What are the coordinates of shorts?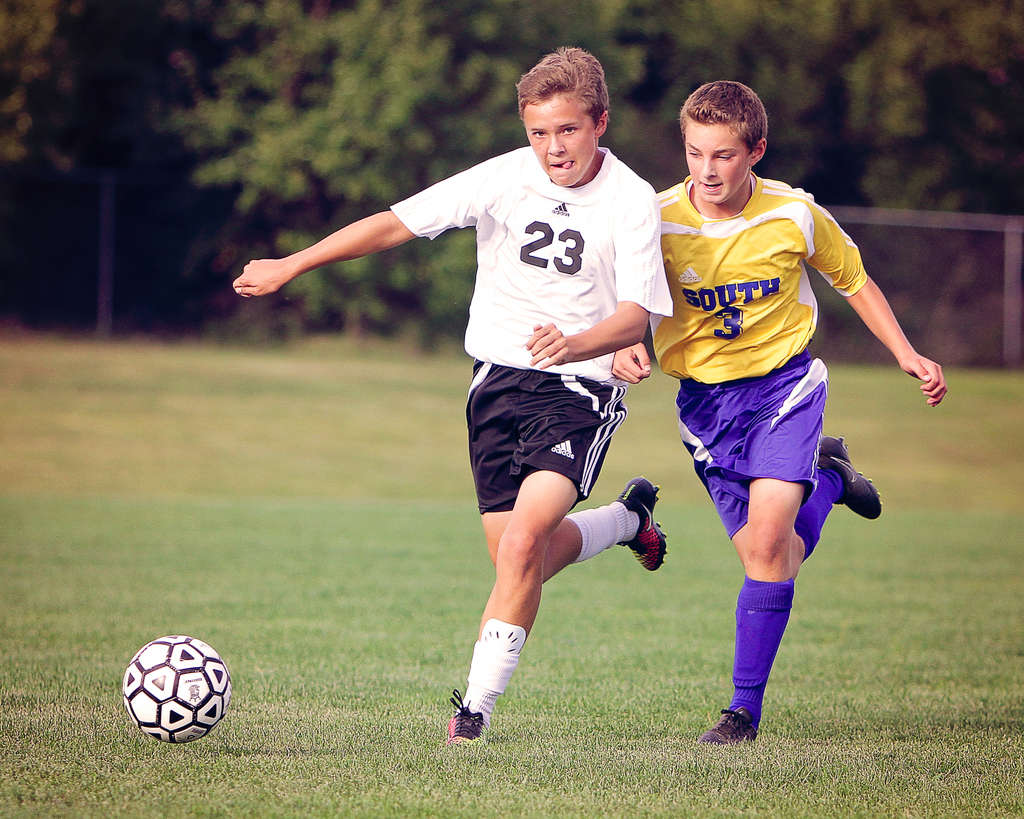
detection(676, 358, 824, 544).
